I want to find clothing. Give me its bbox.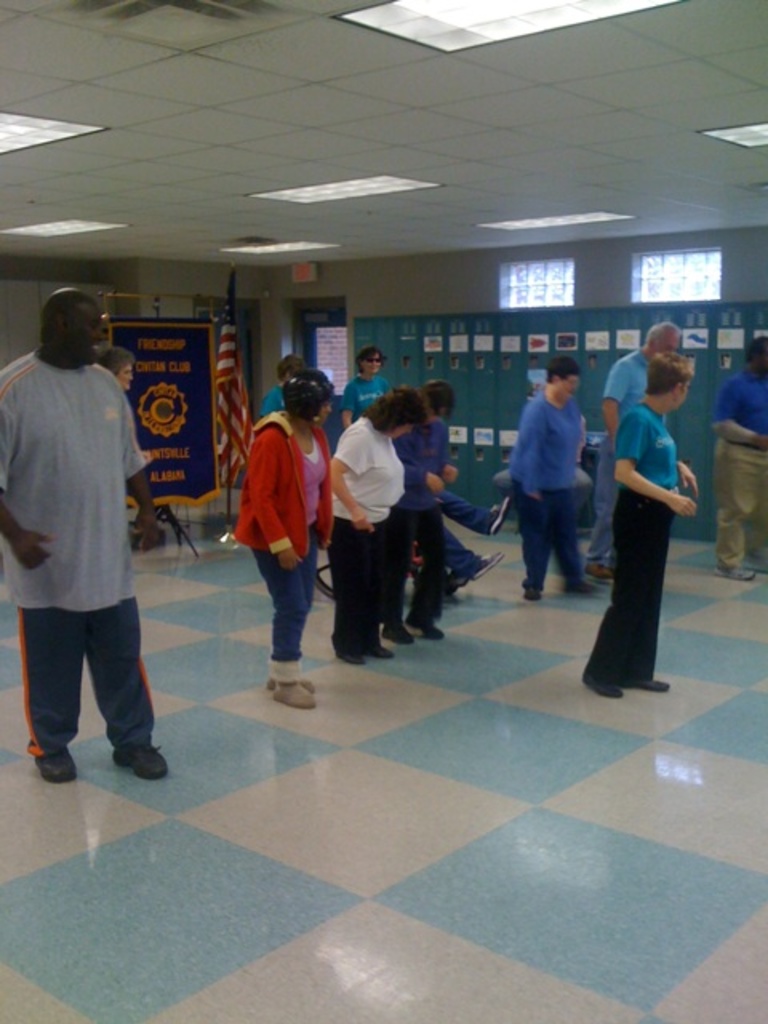
x1=438, y1=477, x2=493, y2=584.
